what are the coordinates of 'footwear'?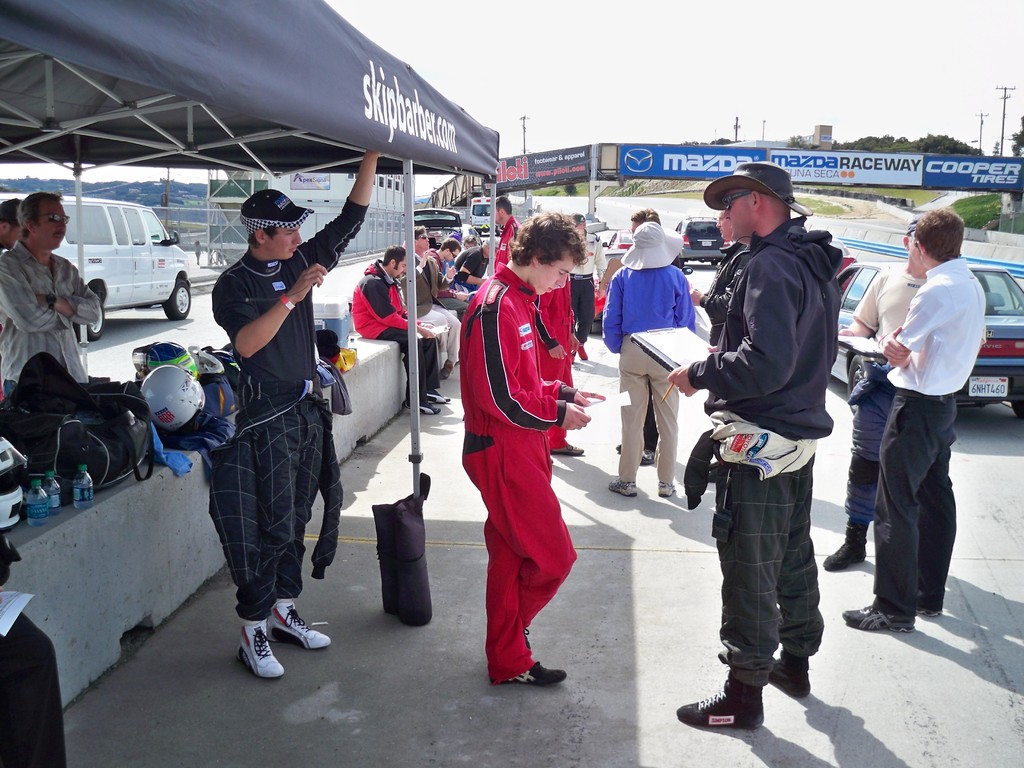
{"left": 618, "top": 443, "right": 626, "bottom": 458}.
